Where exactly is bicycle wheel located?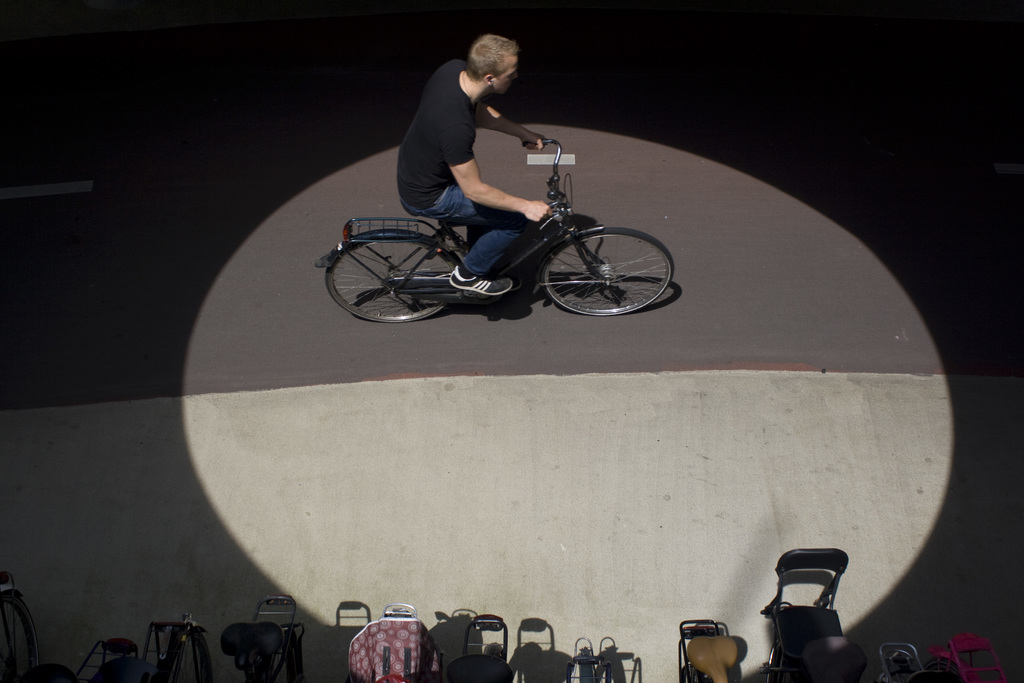
Its bounding box is 538:234:669:311.
